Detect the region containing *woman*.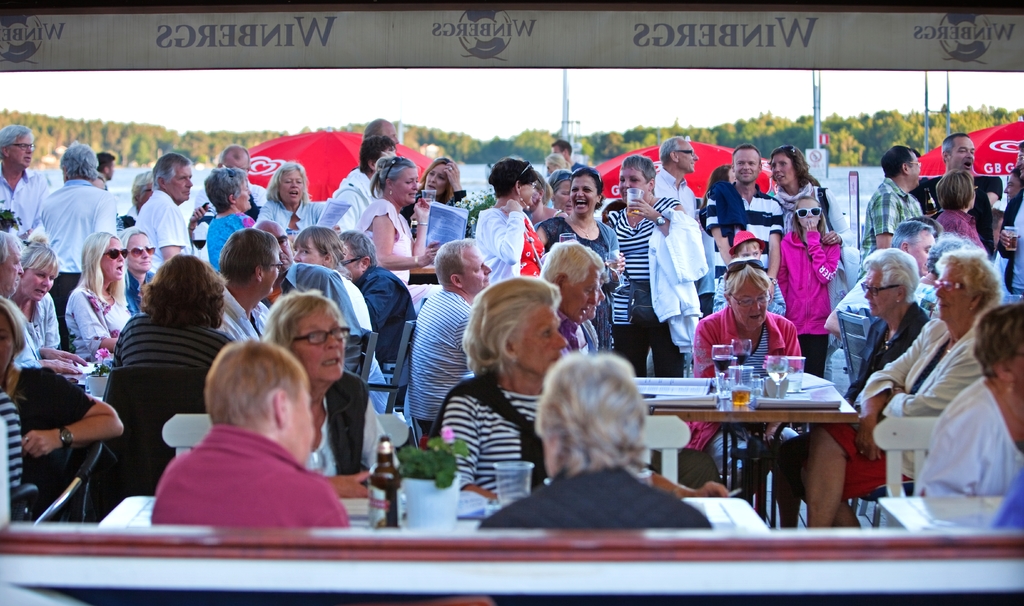
(left=765, top=151, right=856, bottom=252).
